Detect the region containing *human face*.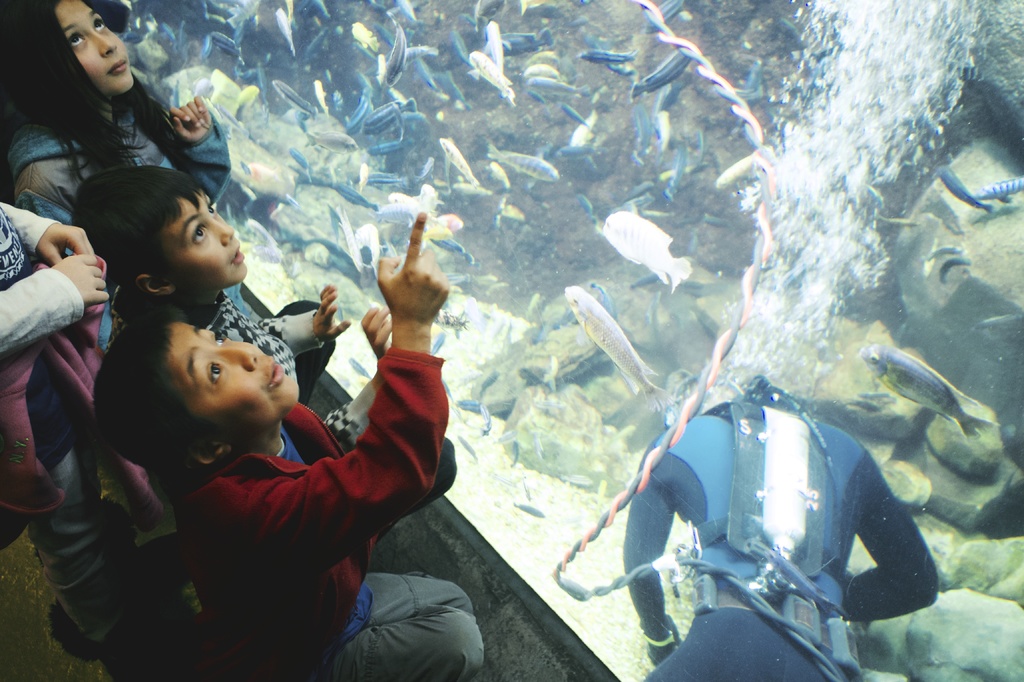
bbox=[157, 313, 303, 425].
